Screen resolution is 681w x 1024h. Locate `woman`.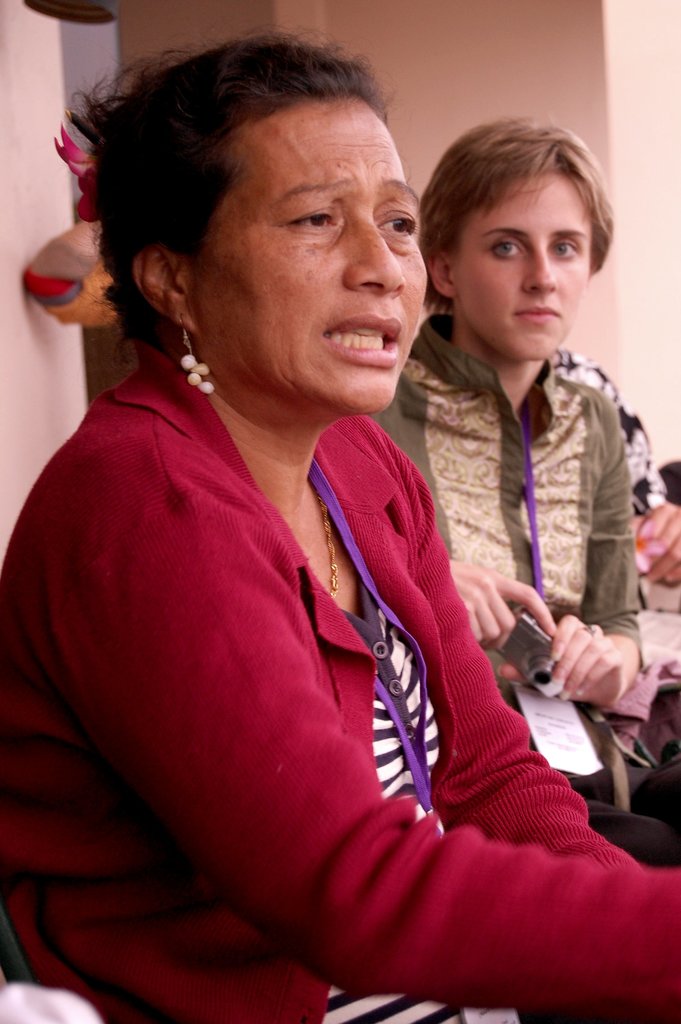
bbox=[546, 344, 680, 583].
